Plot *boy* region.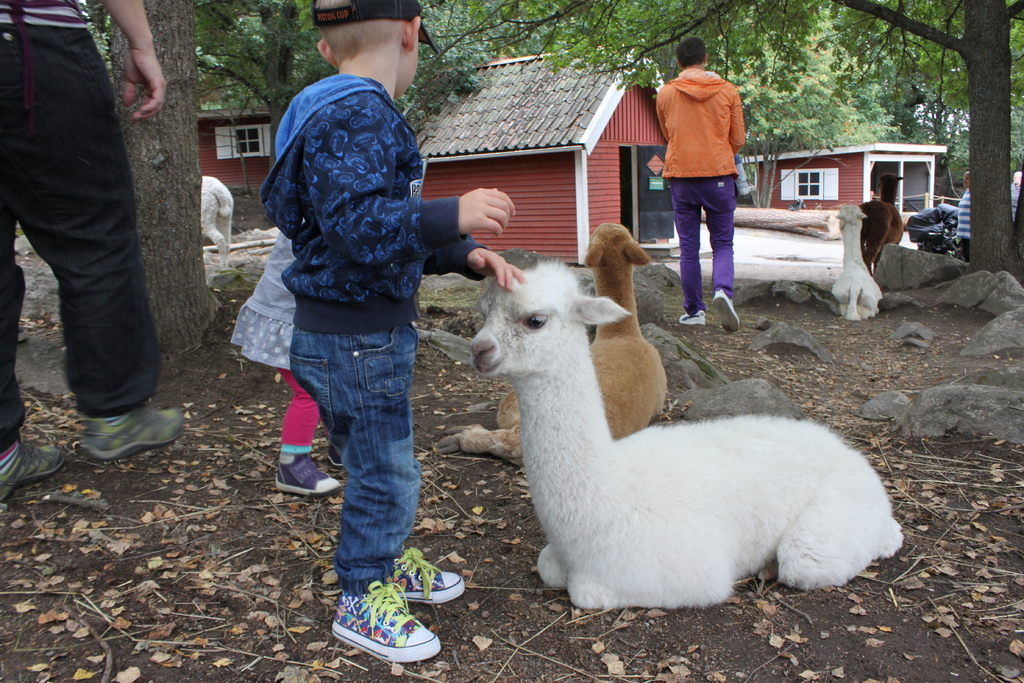
Plotted at Rect(251, 0, 535, 664).
